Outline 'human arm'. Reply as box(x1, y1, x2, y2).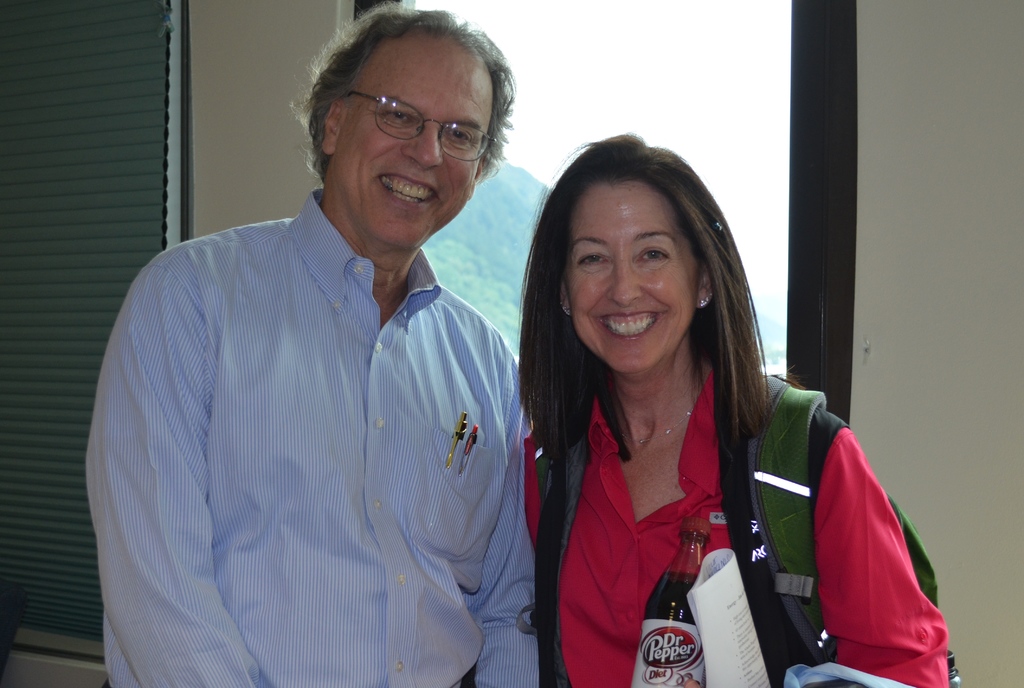
box(81, 247, 264, 687).
